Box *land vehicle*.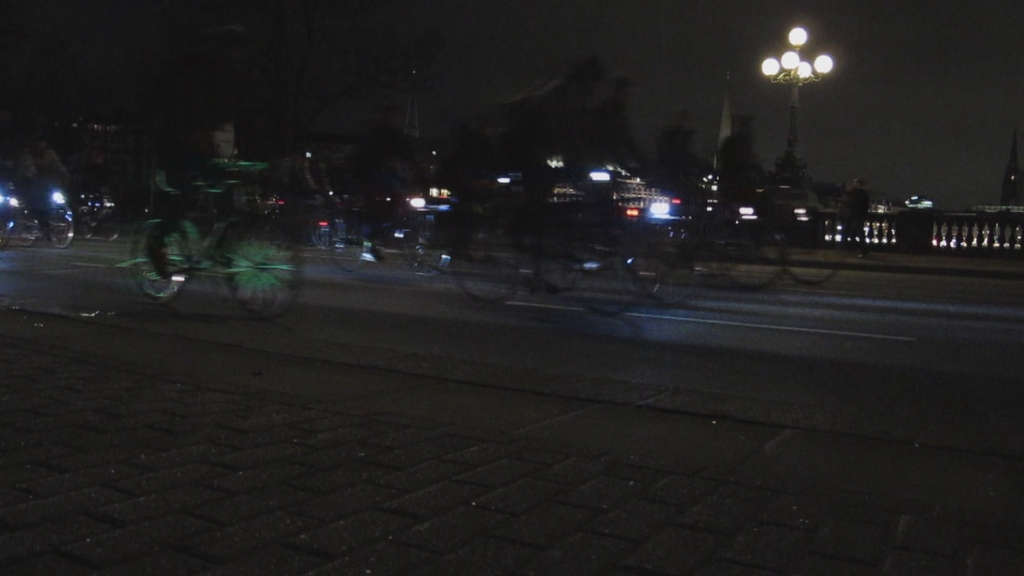
<bbox>454, 218, 662, 319</bbox>.
